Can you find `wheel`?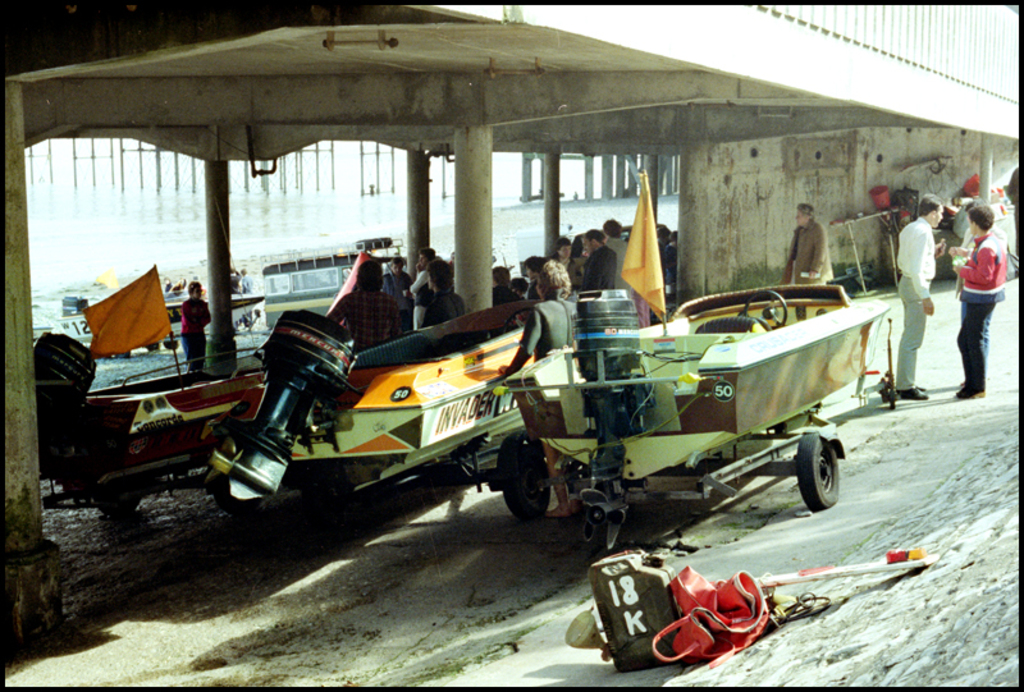
Yes, bounding box: 795:434:842:510.
